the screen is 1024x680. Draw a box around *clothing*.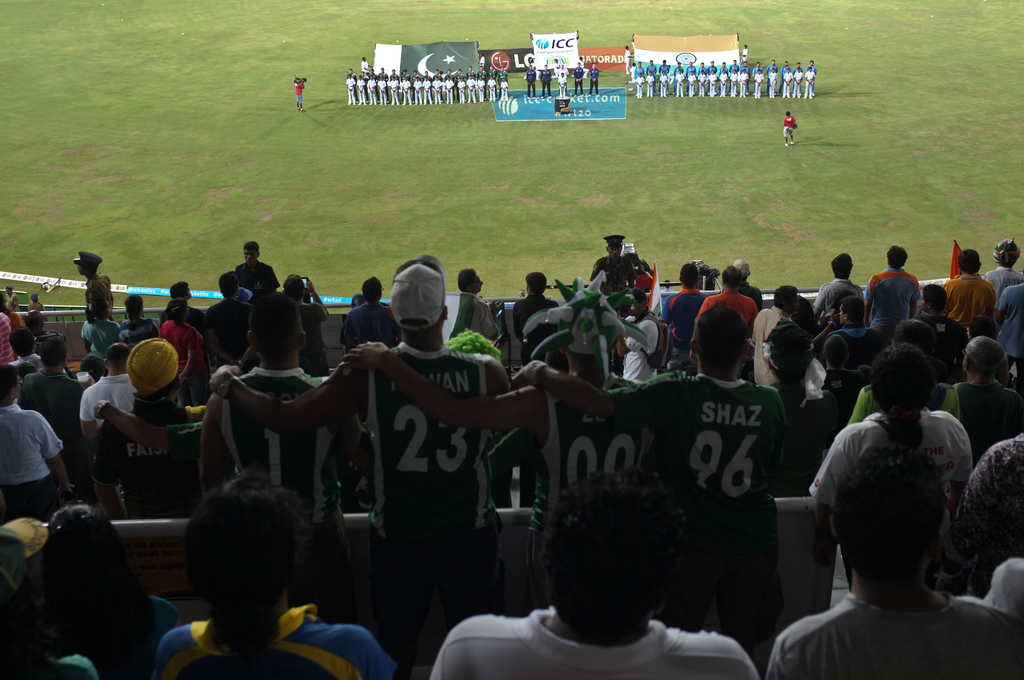
(x1=340, y1=299, x2=390, y2=330).
